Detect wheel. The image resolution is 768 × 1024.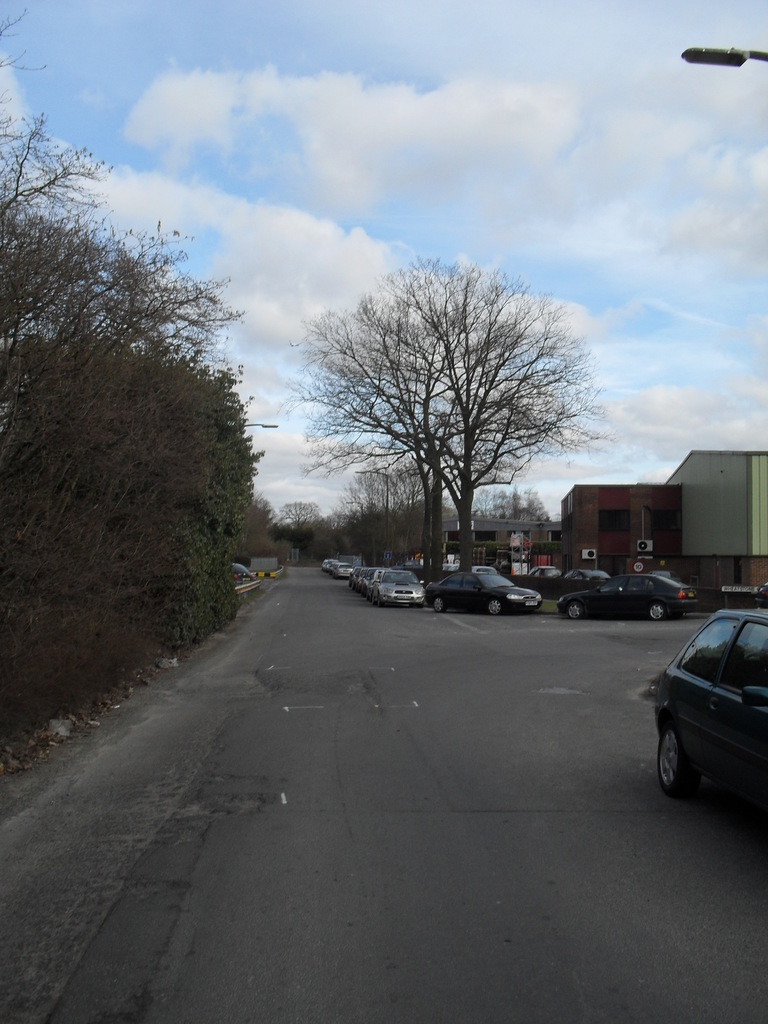
detection(433, 596, 447, 612).
